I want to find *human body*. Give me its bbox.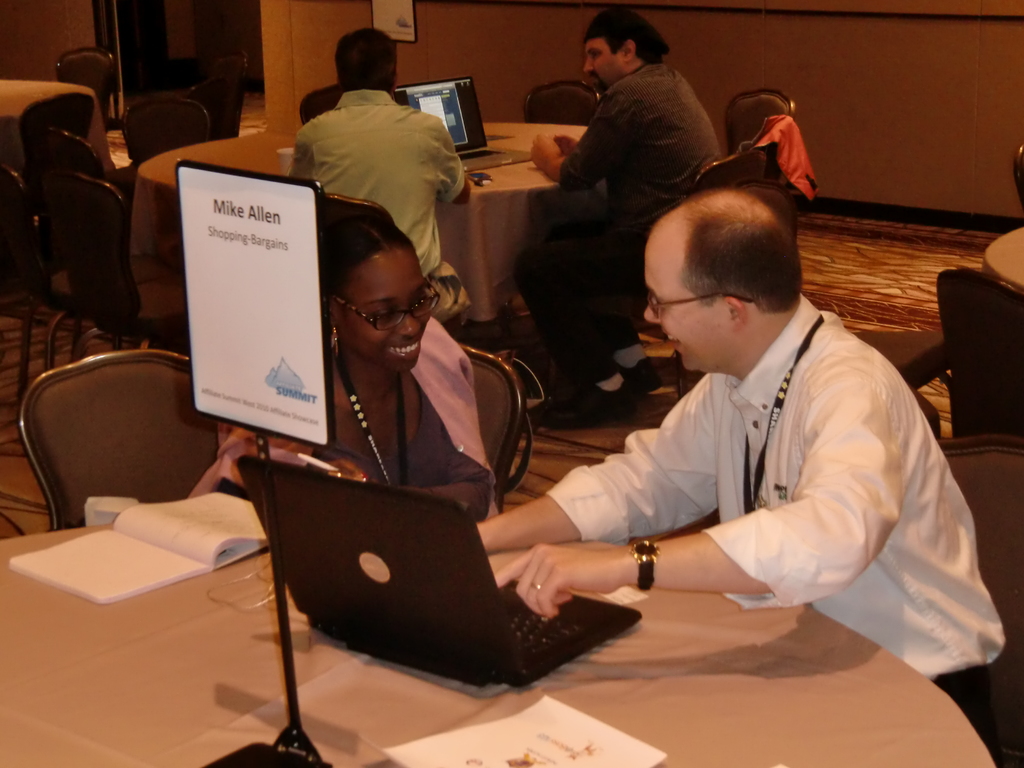
BBox(472, 186, 1021, 767).
